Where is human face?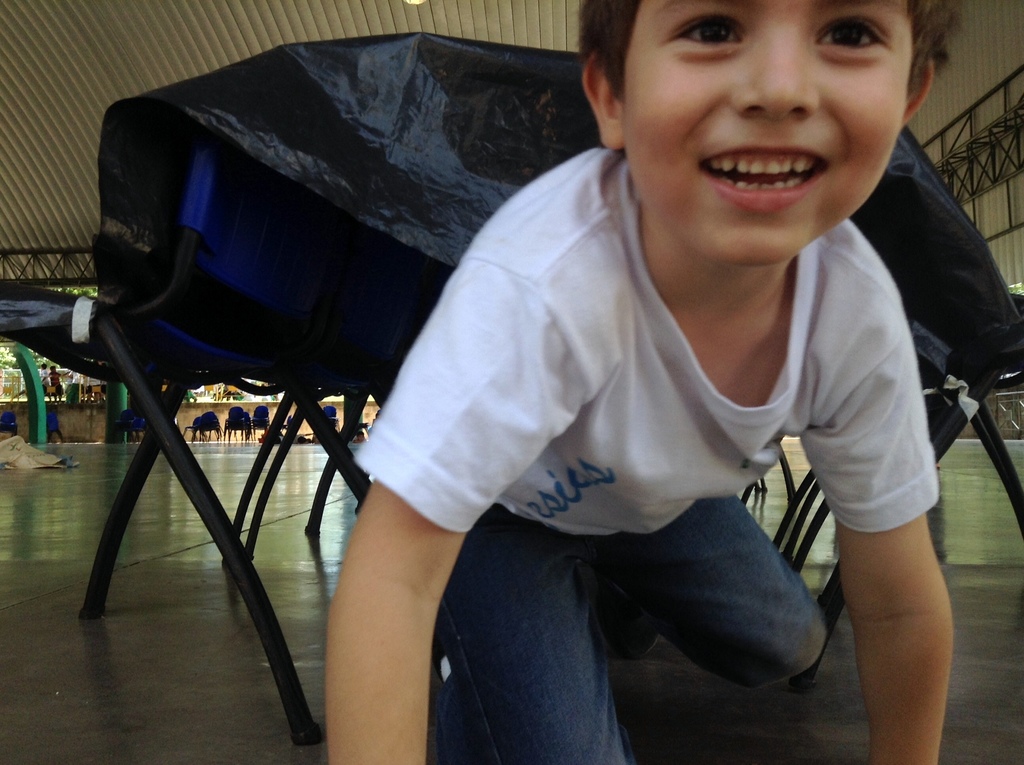
{"left": 626, "top": 0, "right": 899, "bottom": 270}.
